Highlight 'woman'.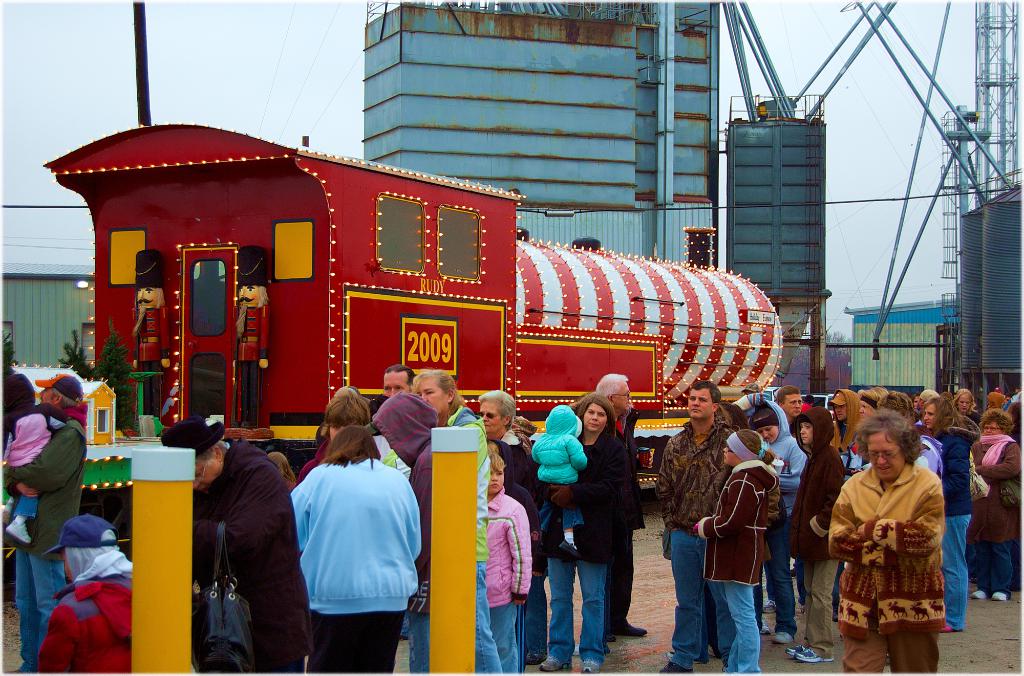
Highlighted region: {"x1": 817, "y1": 408, "x2": 957, "y2": 664}.
